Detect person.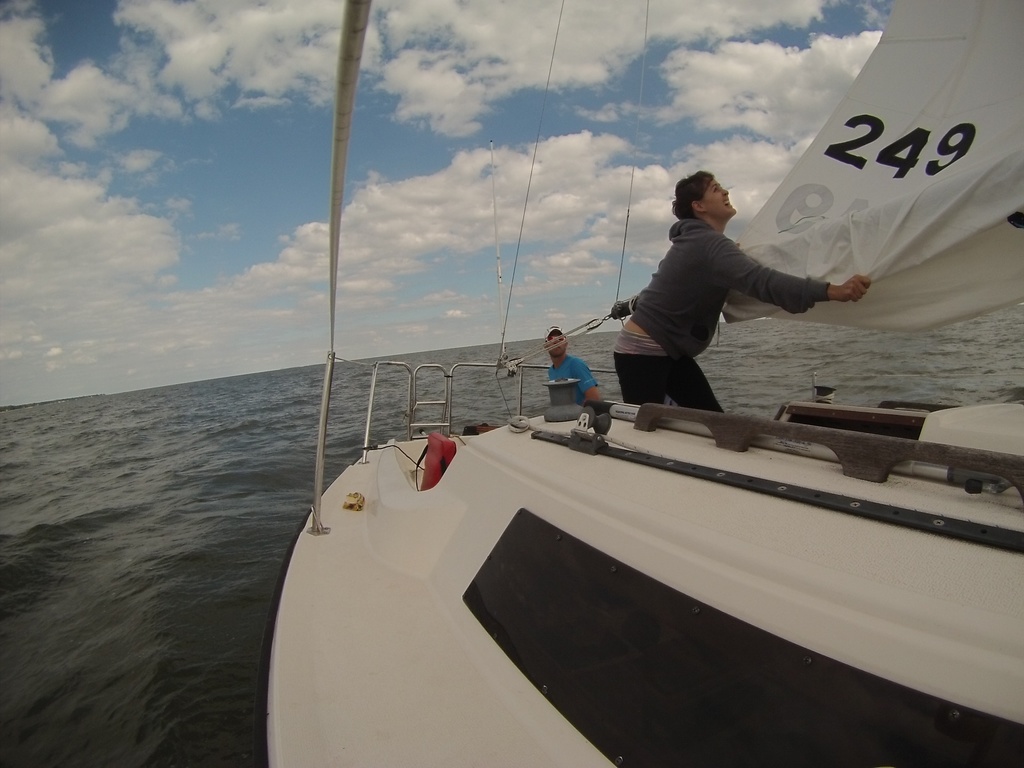
Detected at 551 328 598 401.
